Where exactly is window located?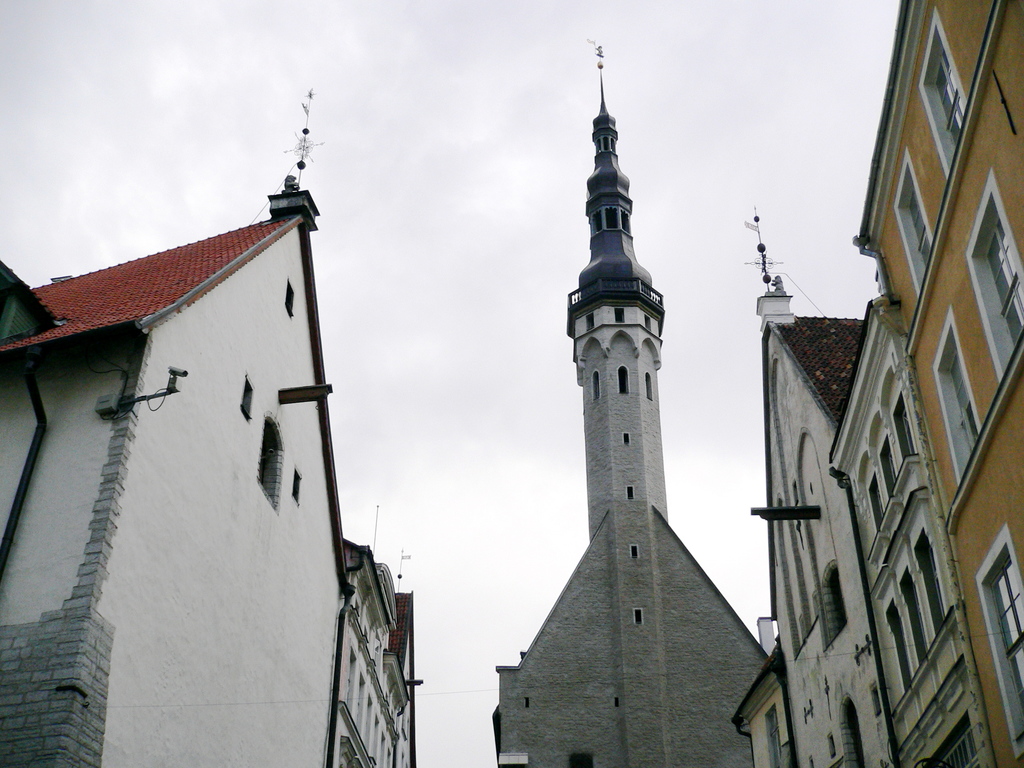
Its bounding box is box(898, 564, 932, 661).
